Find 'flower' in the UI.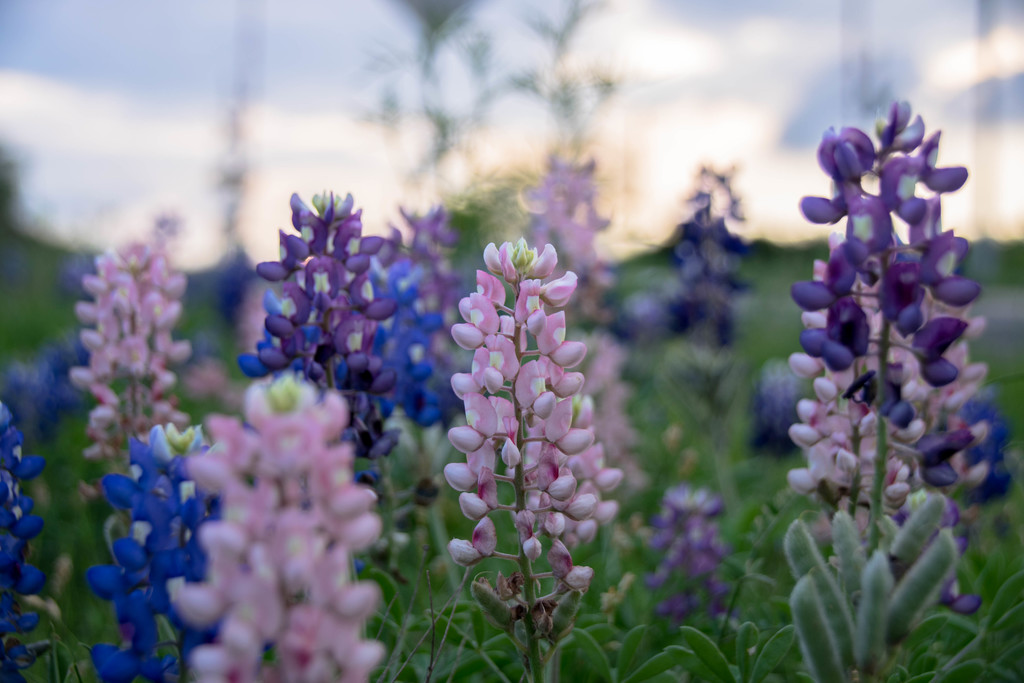
UI element at (604, 163, 748, 359).
